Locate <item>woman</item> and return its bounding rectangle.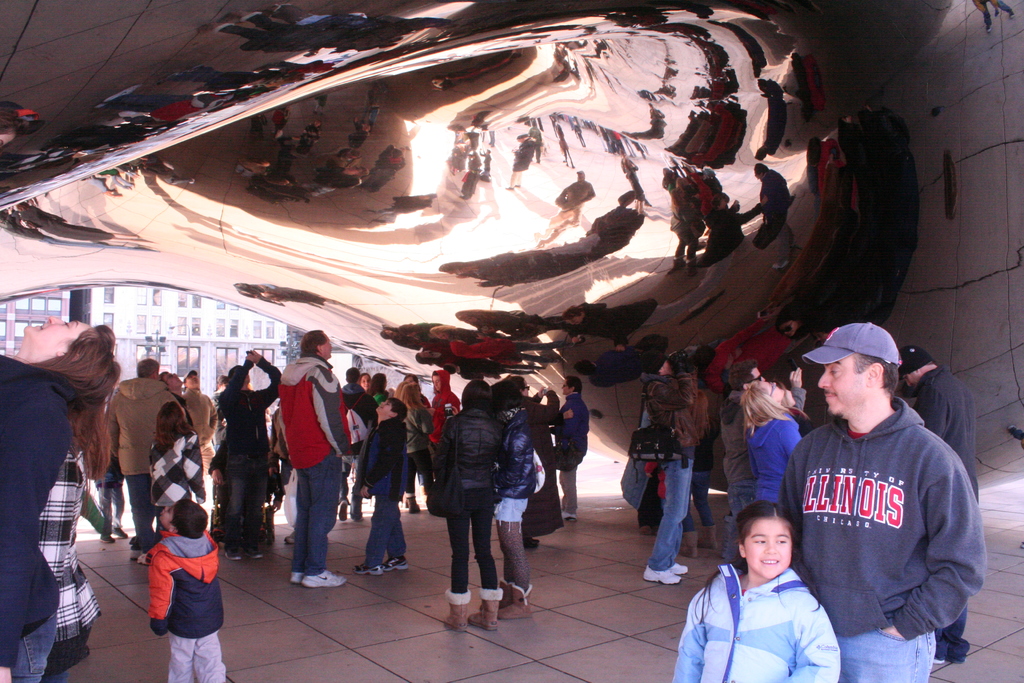
<bbox>430, 379, 510, 630</bbox>.
